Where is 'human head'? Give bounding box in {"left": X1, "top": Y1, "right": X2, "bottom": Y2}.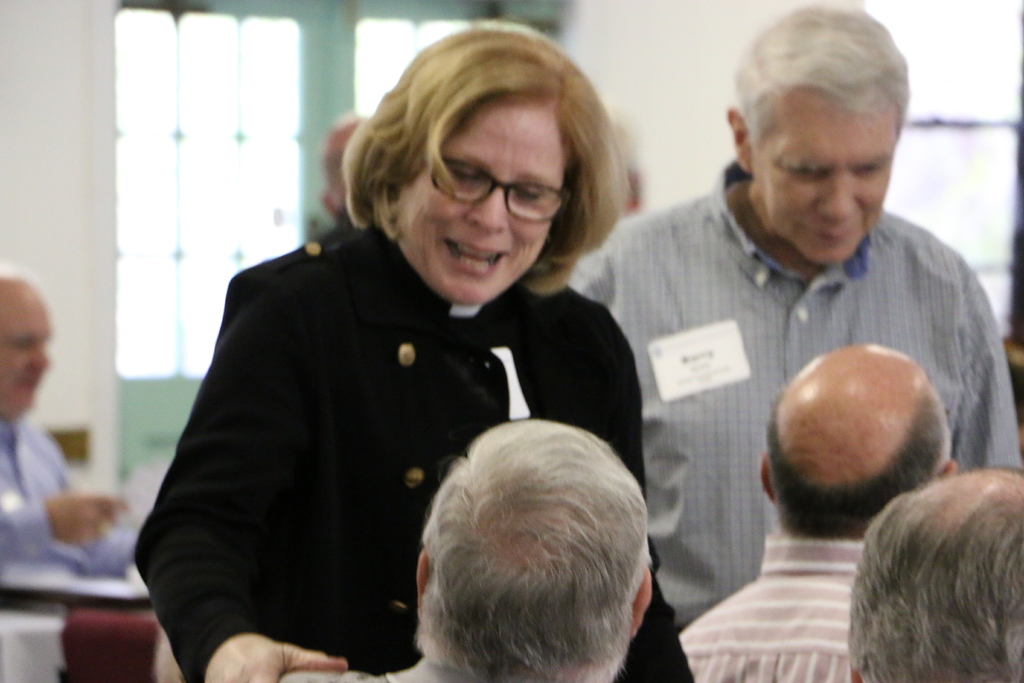
{"left": 755, "top": 343, "right": 954, "bottom": 537}.
